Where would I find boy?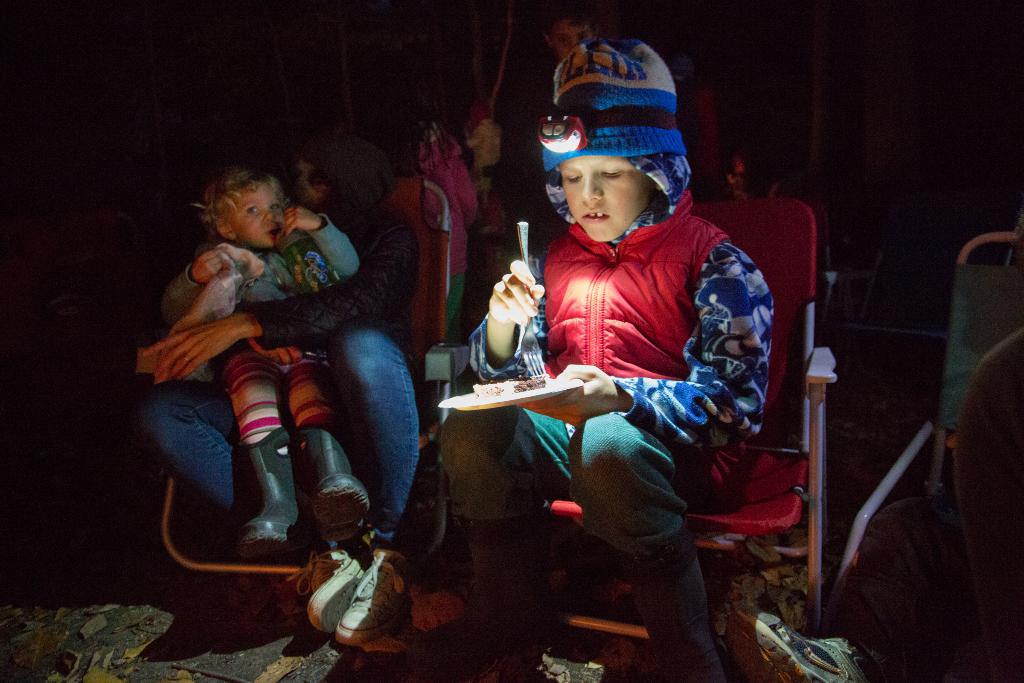
At [x1=439, y1=37, x2=775, y2=682].
